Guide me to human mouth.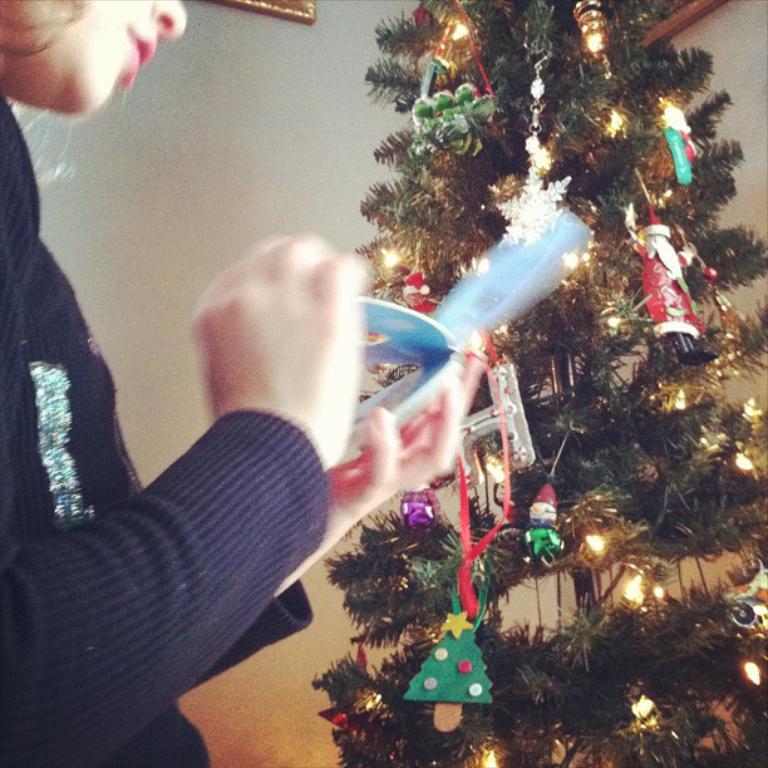
Guidance: [117, 11, 153, 89].
